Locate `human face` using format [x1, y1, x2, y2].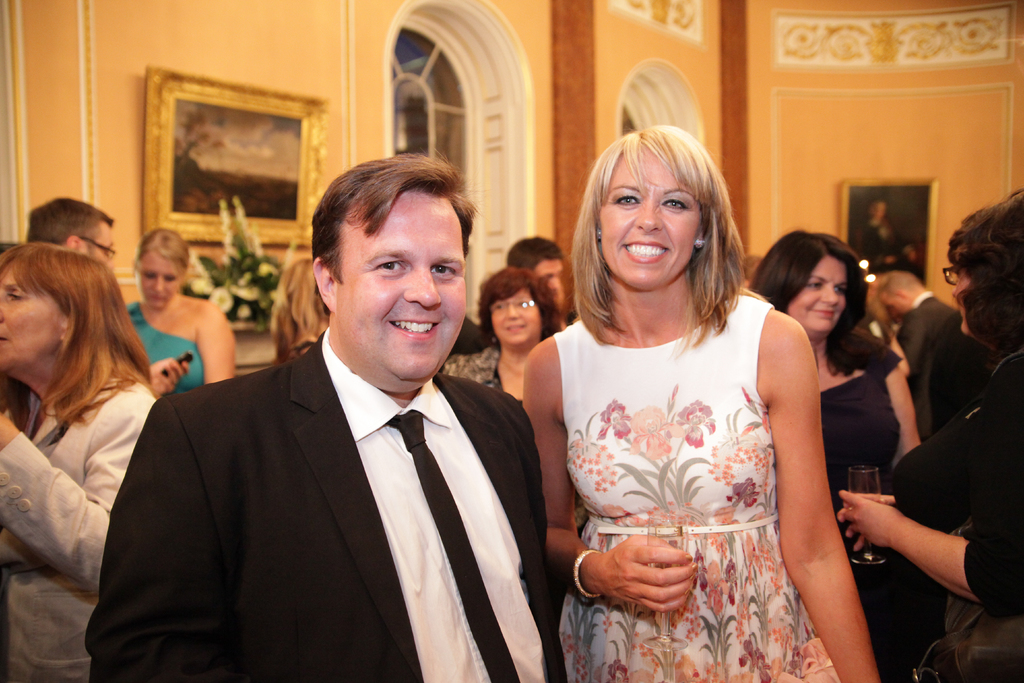
[598, 151, 701, 289].
